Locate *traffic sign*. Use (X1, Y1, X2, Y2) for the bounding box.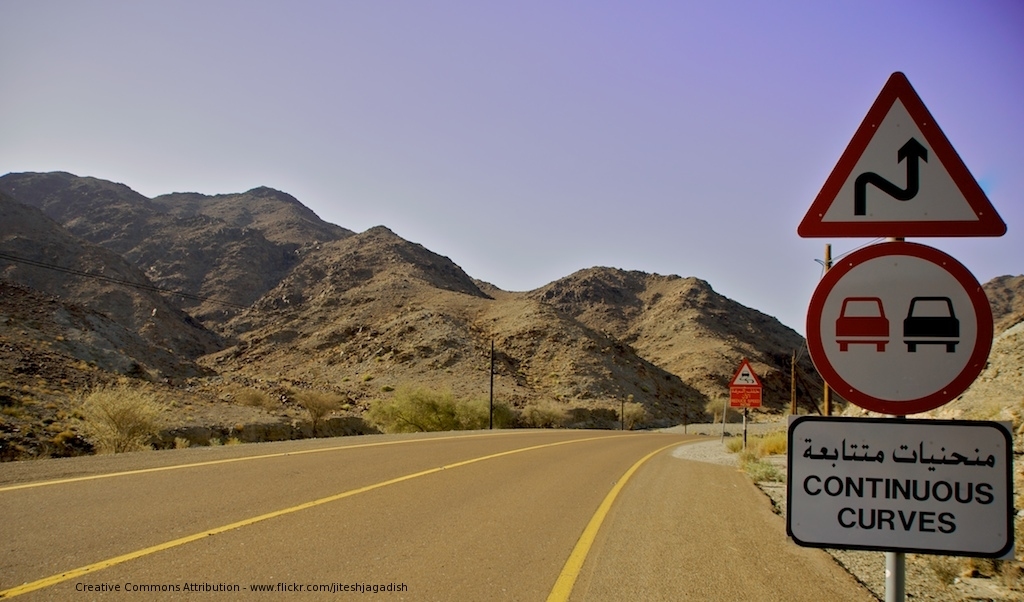
(803, 243, 993, 419).
